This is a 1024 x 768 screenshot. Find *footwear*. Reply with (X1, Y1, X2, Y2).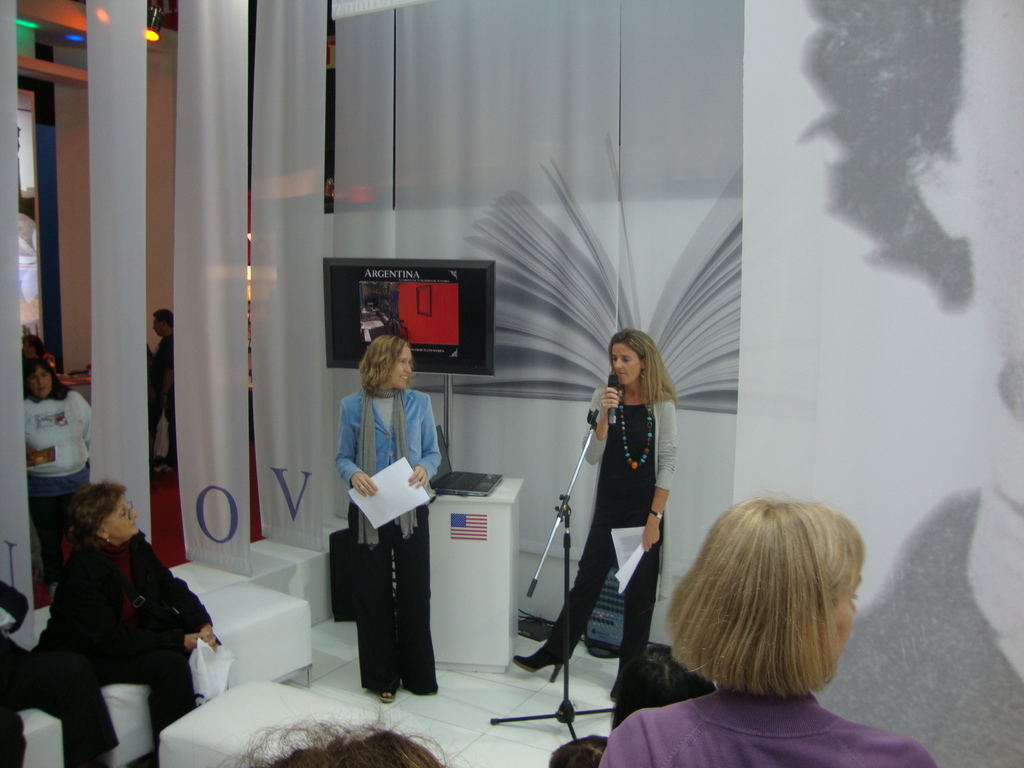
(513, 638, 568, 686).
